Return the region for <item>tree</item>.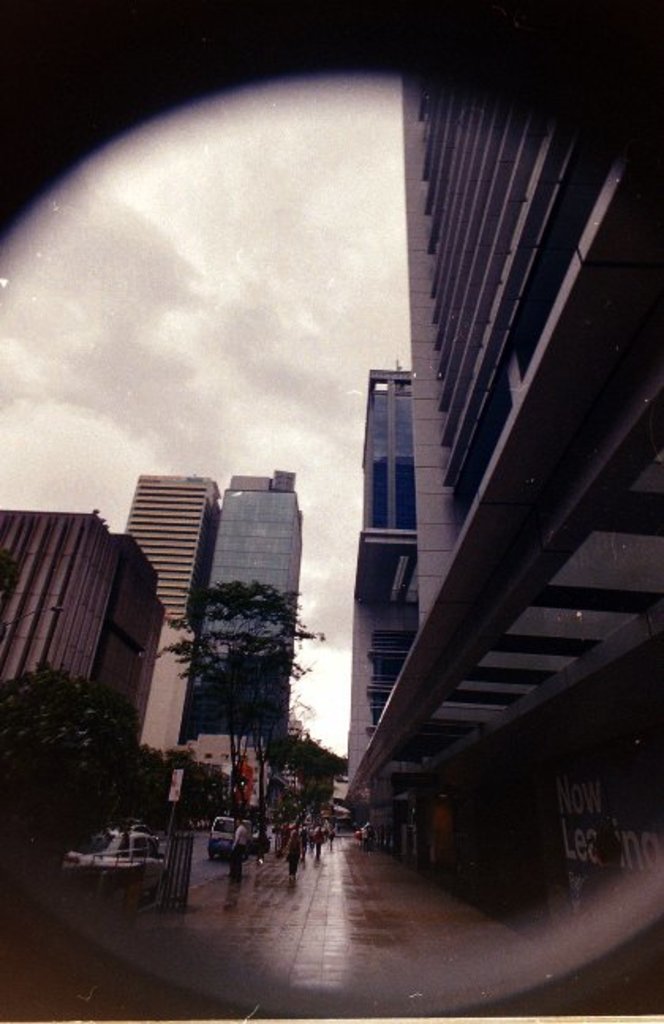
bbox=(190, 567, 321, 852).
